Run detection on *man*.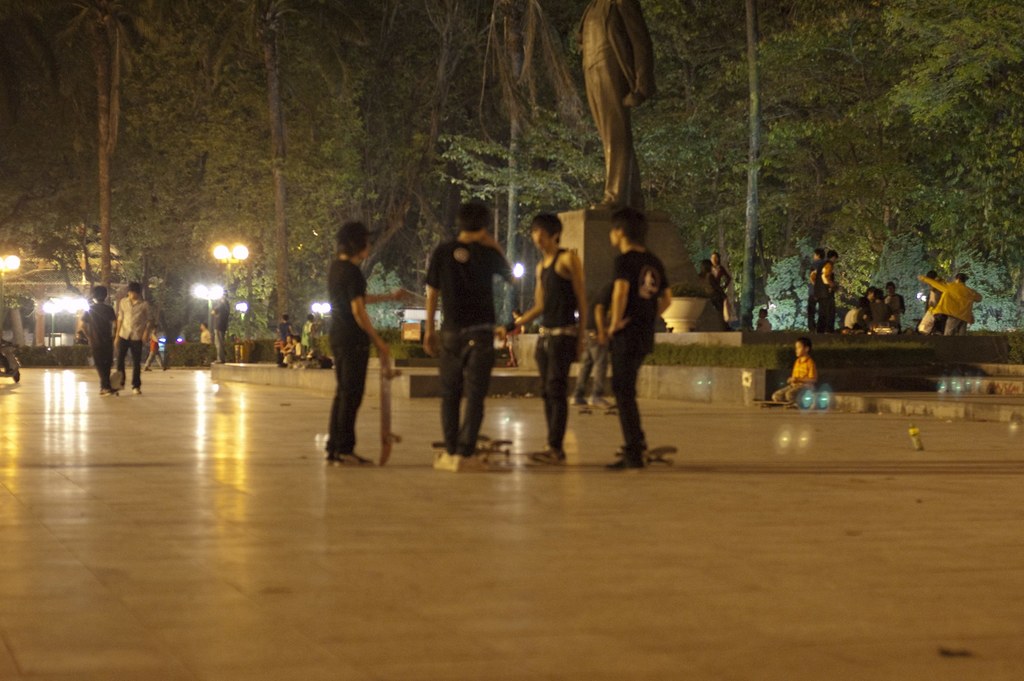
Result: region(576, 0, 660, 220).
